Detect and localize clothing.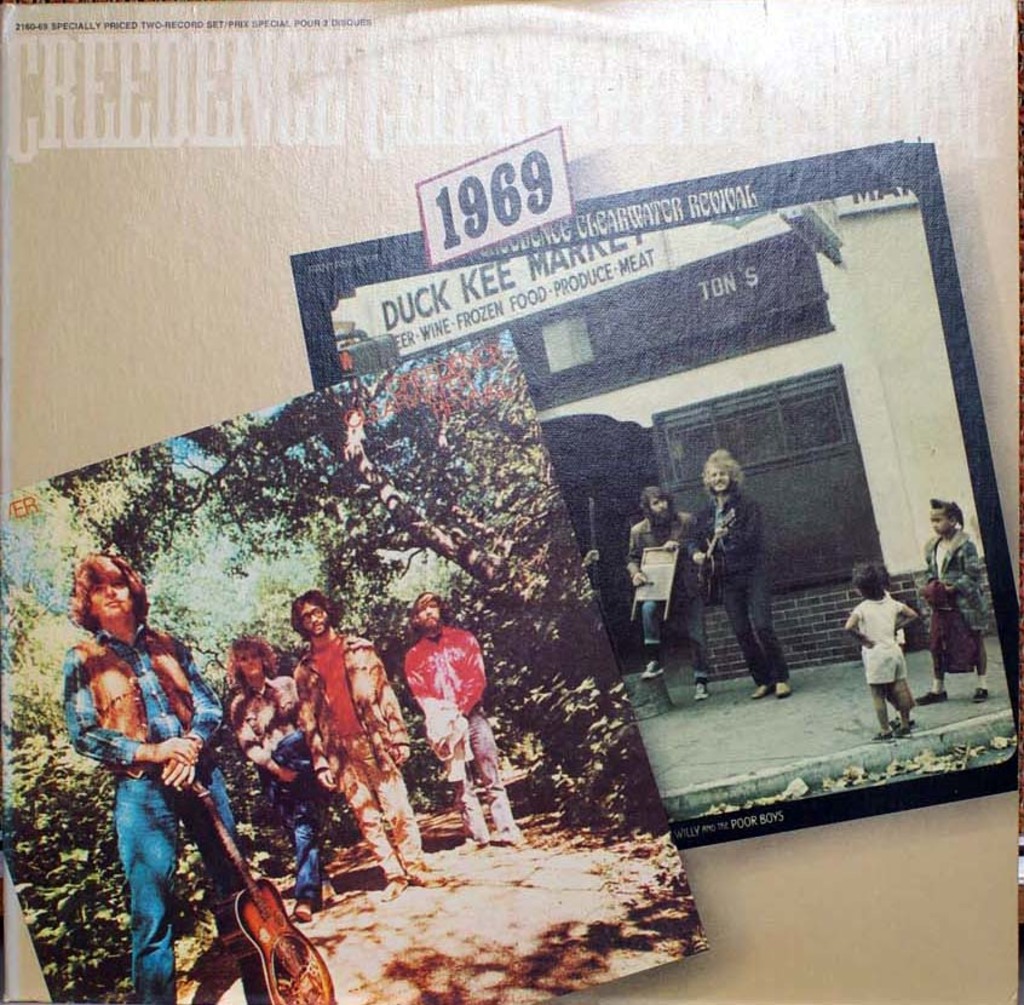
Localized at {"x1": 924, "y1": 532, "x2": 990, "y2": 664}.
